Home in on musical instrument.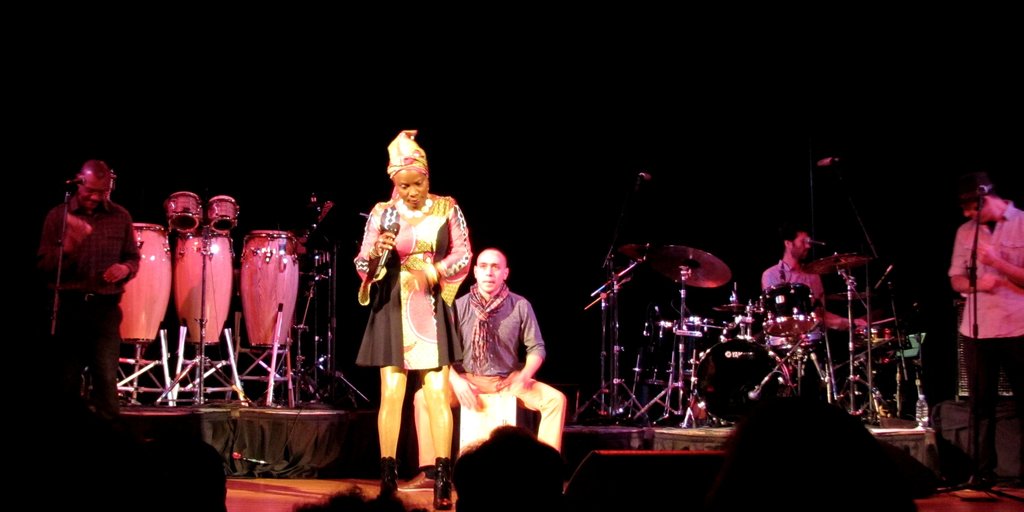
Homed in at bbox=[623, 244, 657, 271].
